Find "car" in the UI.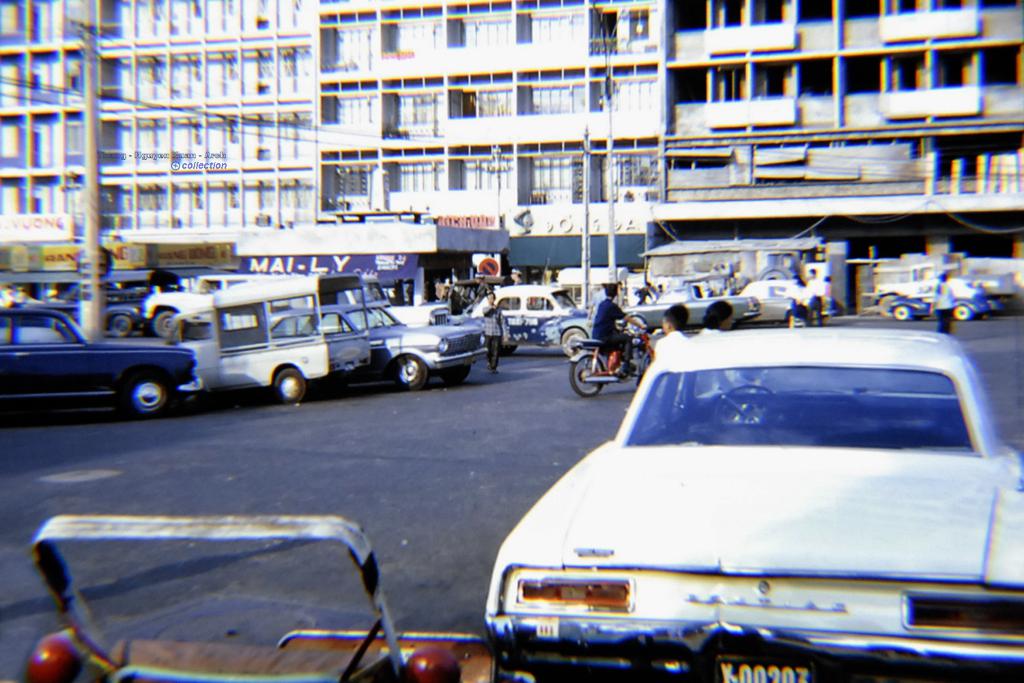
UI element at (0,308,205,420).
